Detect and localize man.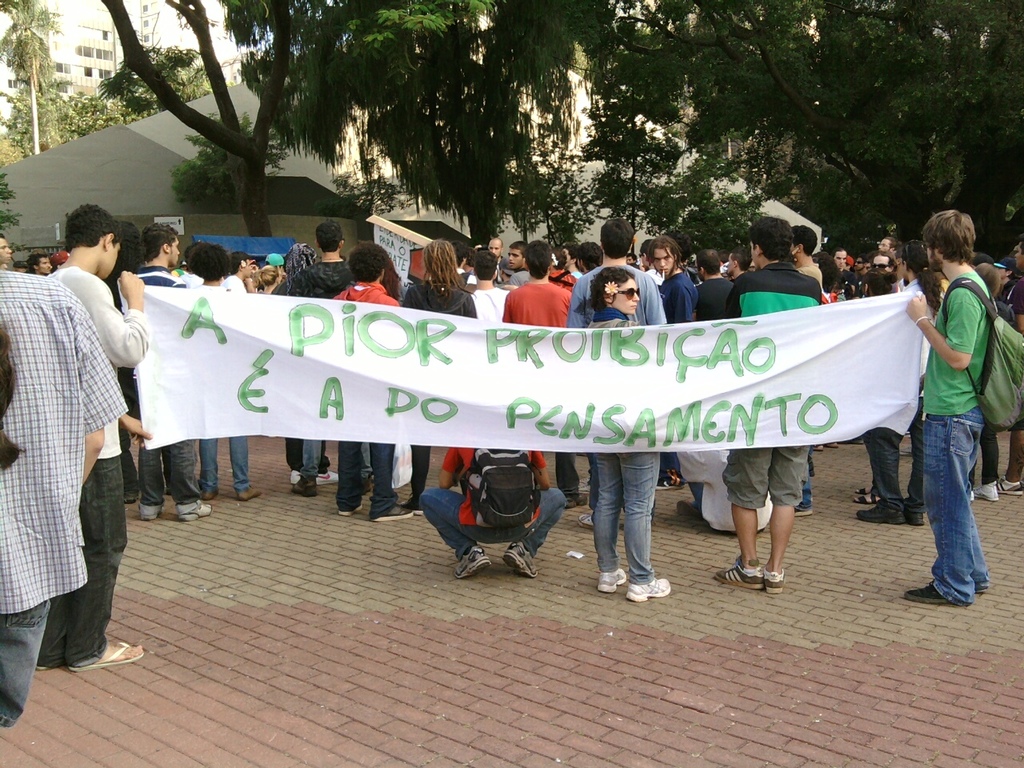
Localized at (691, 247, 743, 321).
